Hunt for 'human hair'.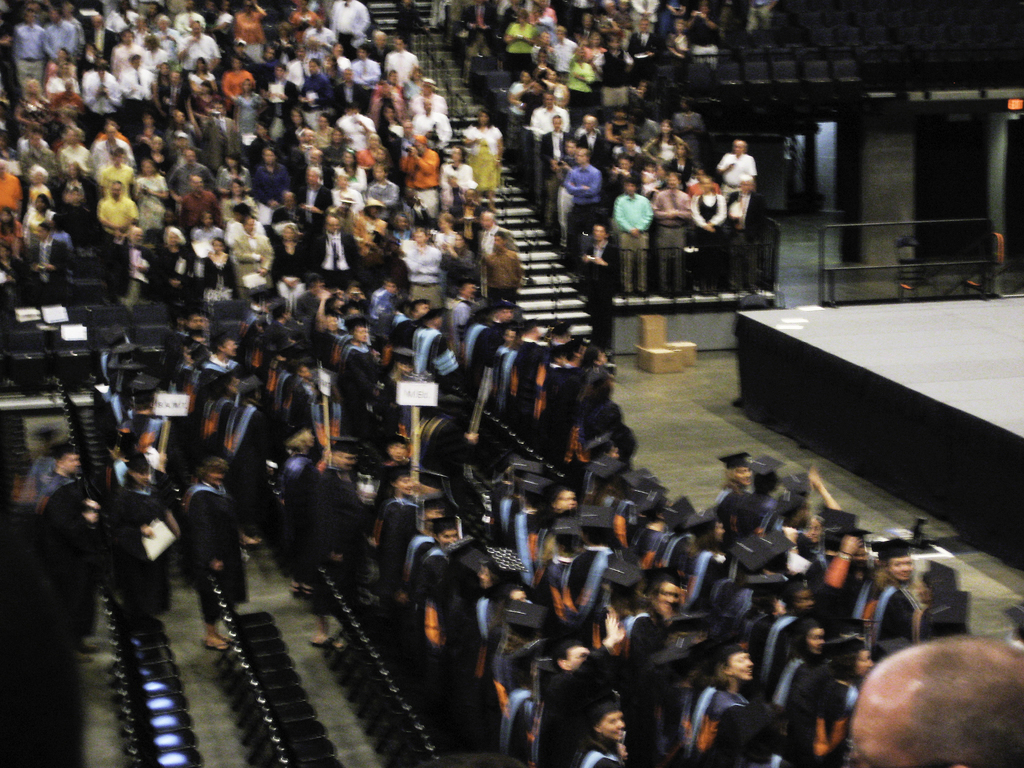
Hunted down at x1=859 y1=648 x2=1023 y2=767.
